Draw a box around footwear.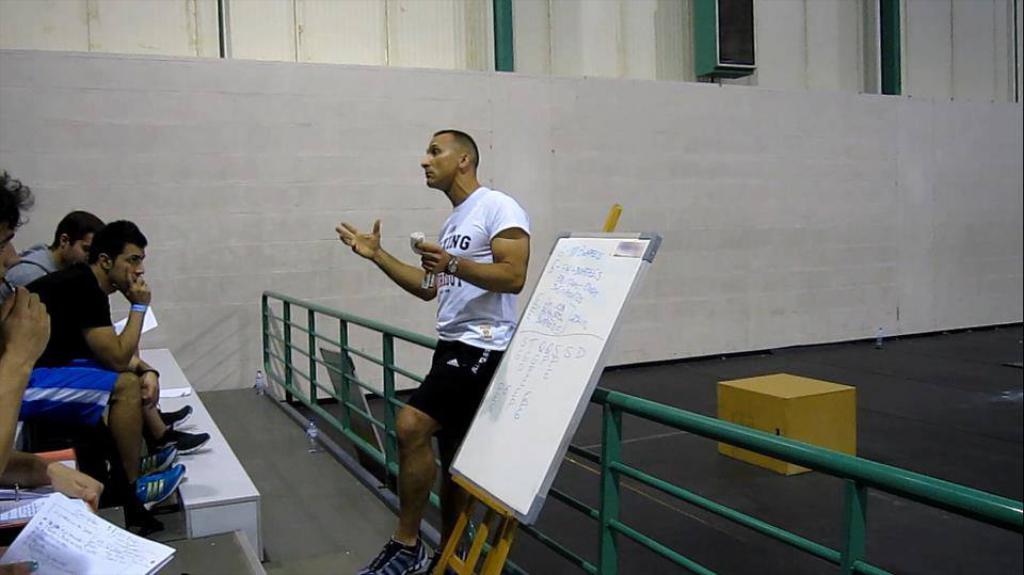
162/429/209/452.
